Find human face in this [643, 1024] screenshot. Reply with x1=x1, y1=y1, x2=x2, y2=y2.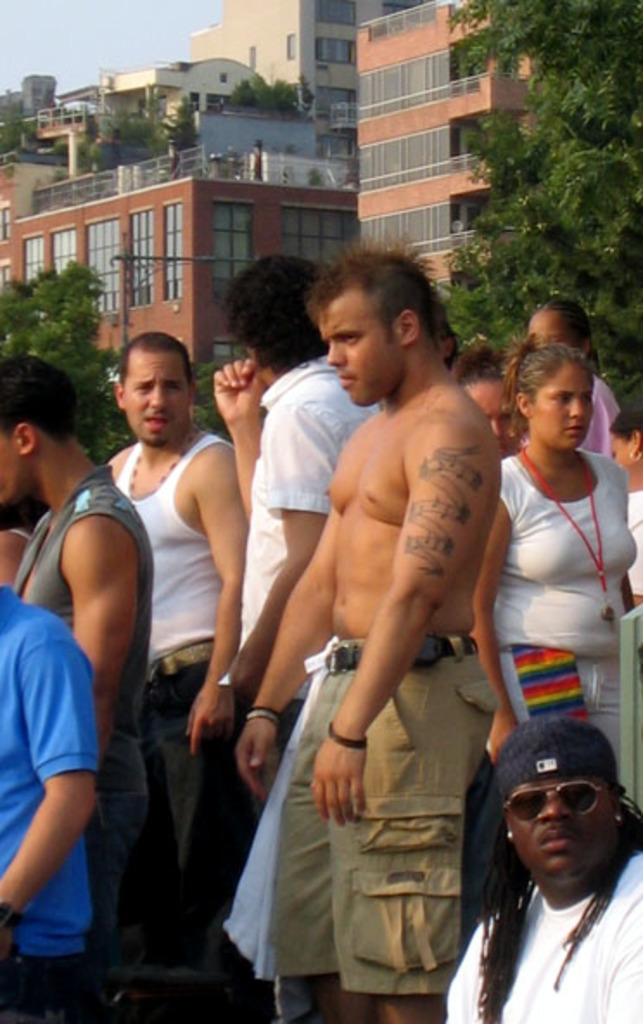
x1=529, y1=310, x2=572, y2=349.
